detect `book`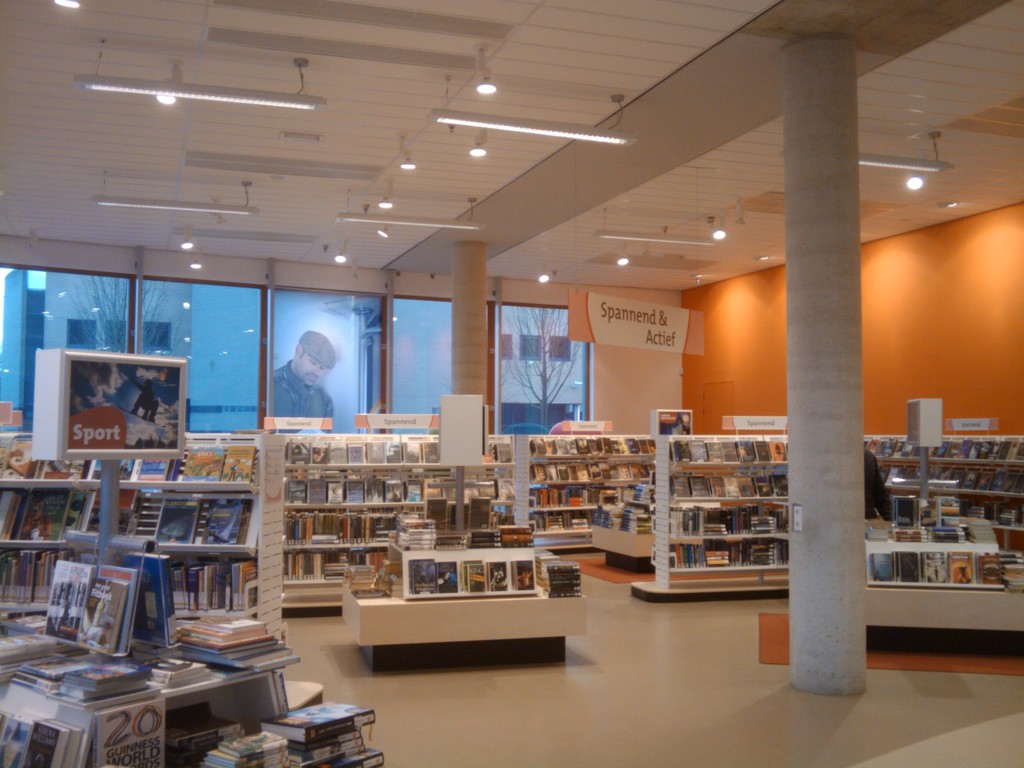
[left=92, top=701, right=163, bottom=767]
